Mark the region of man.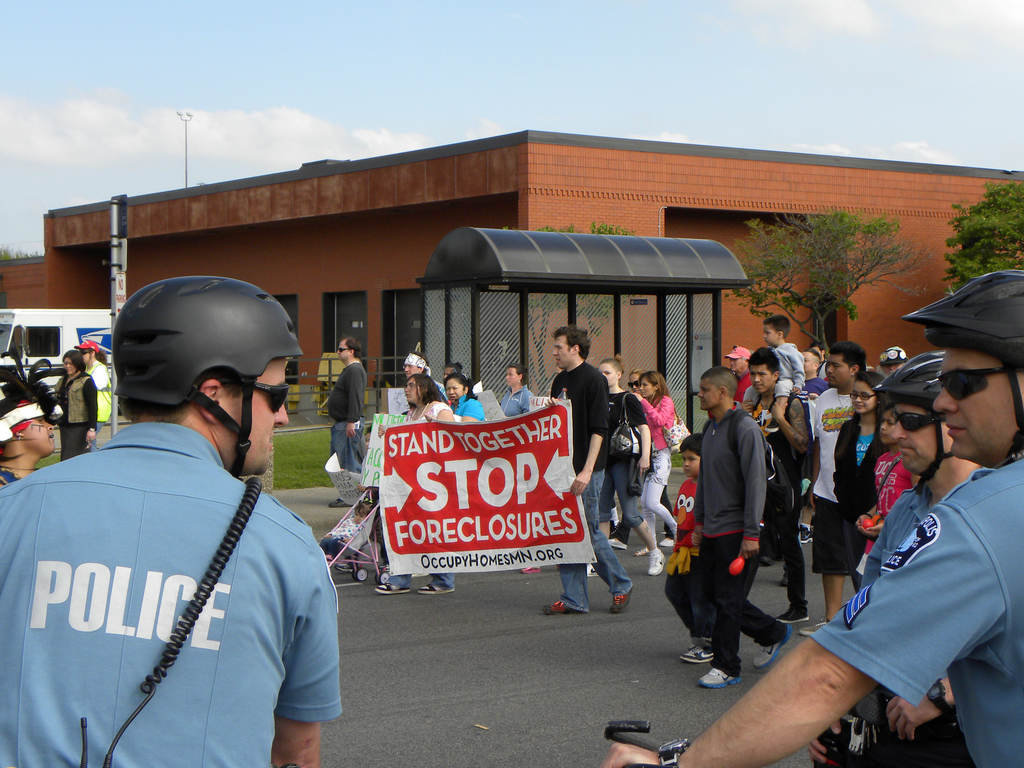
Region: (x1=739, y1=346, x2=808, y2=625).
